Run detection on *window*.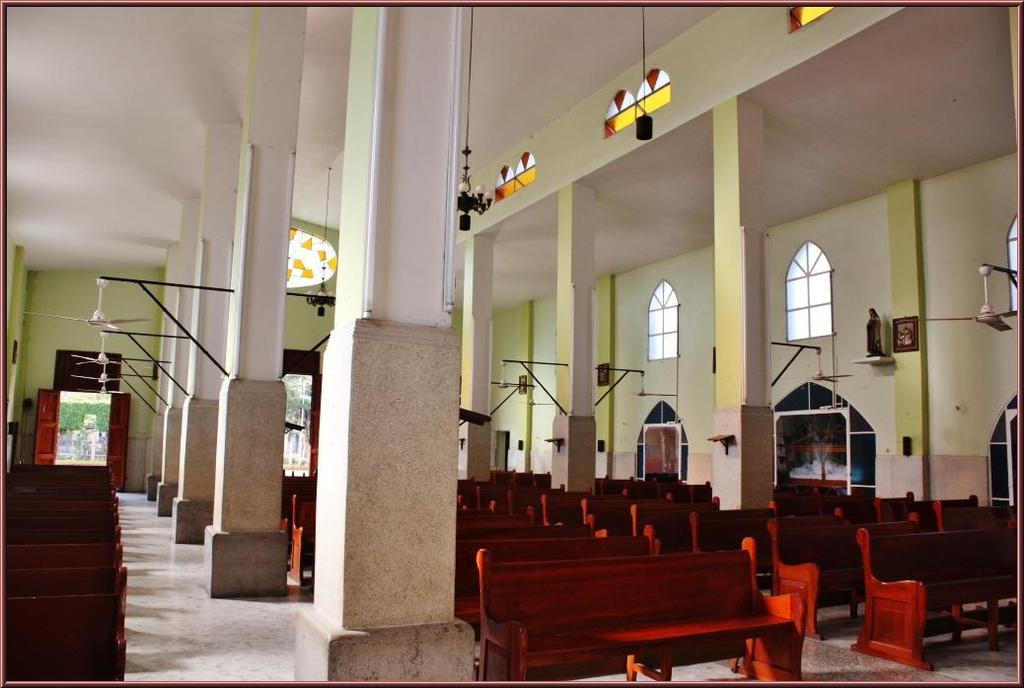
Result: region(642, 277, 680, 362).
